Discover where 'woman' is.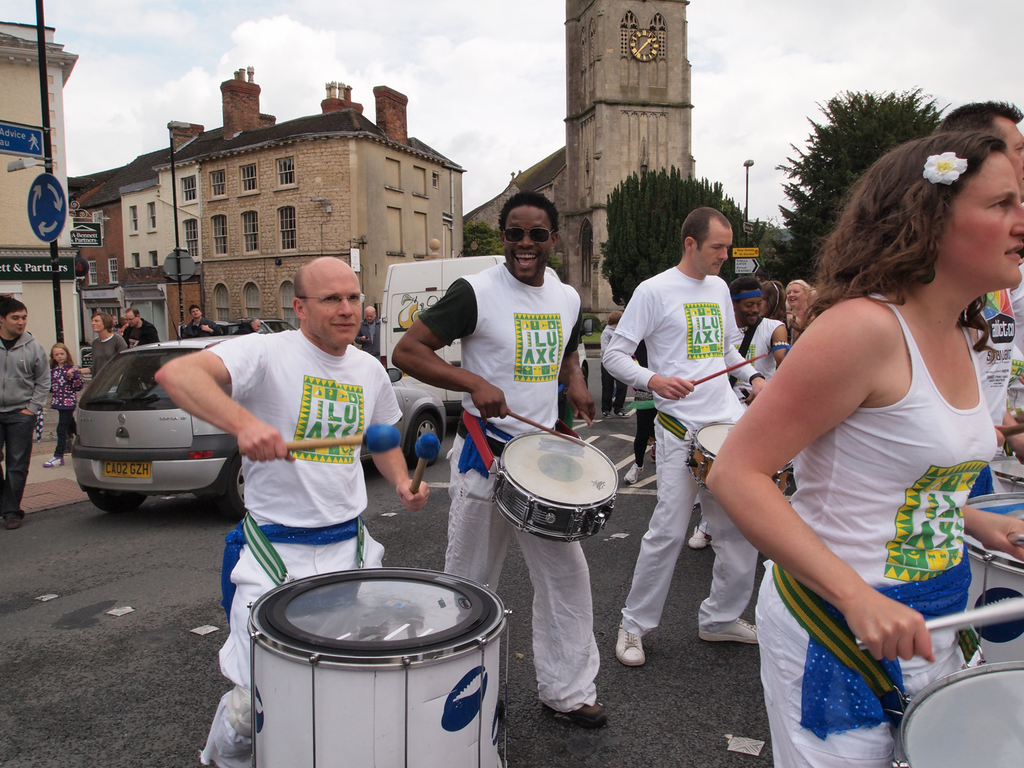
Discovered at select_region(600, 307, 633, 420).
